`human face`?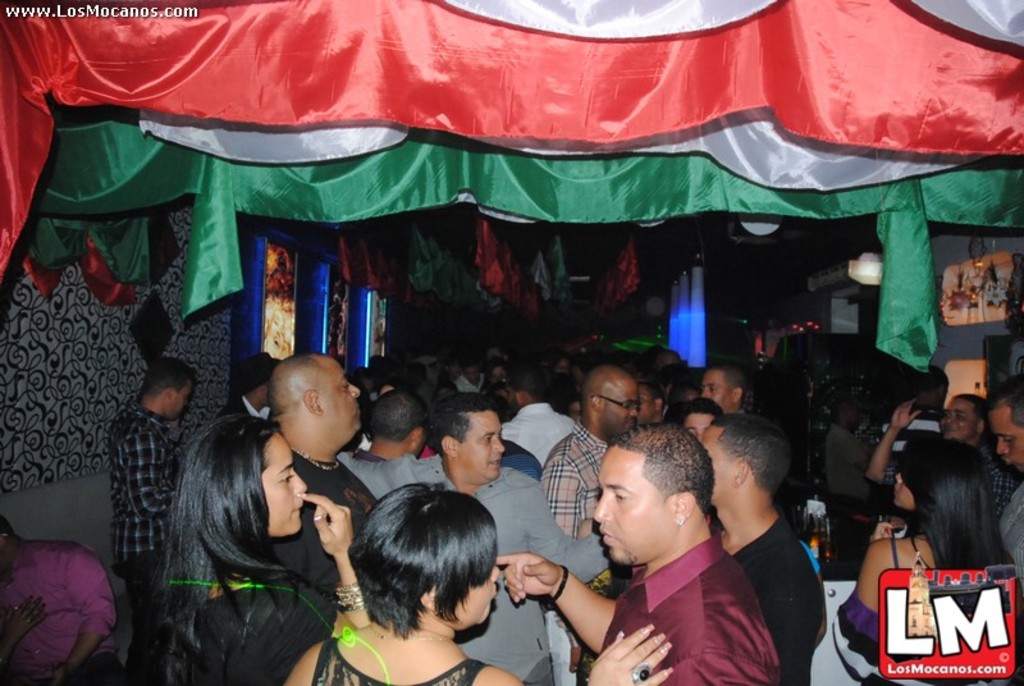
select_region(591, 449, 672, 566)
